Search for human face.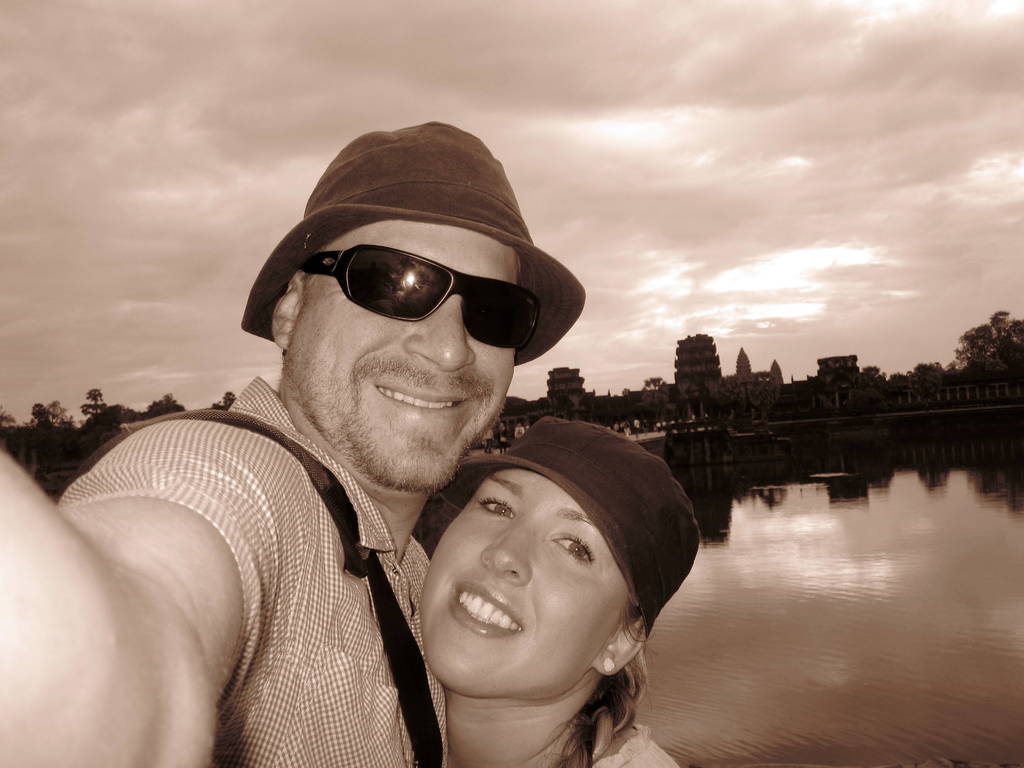
Found at 291, 216, 519, 488.
